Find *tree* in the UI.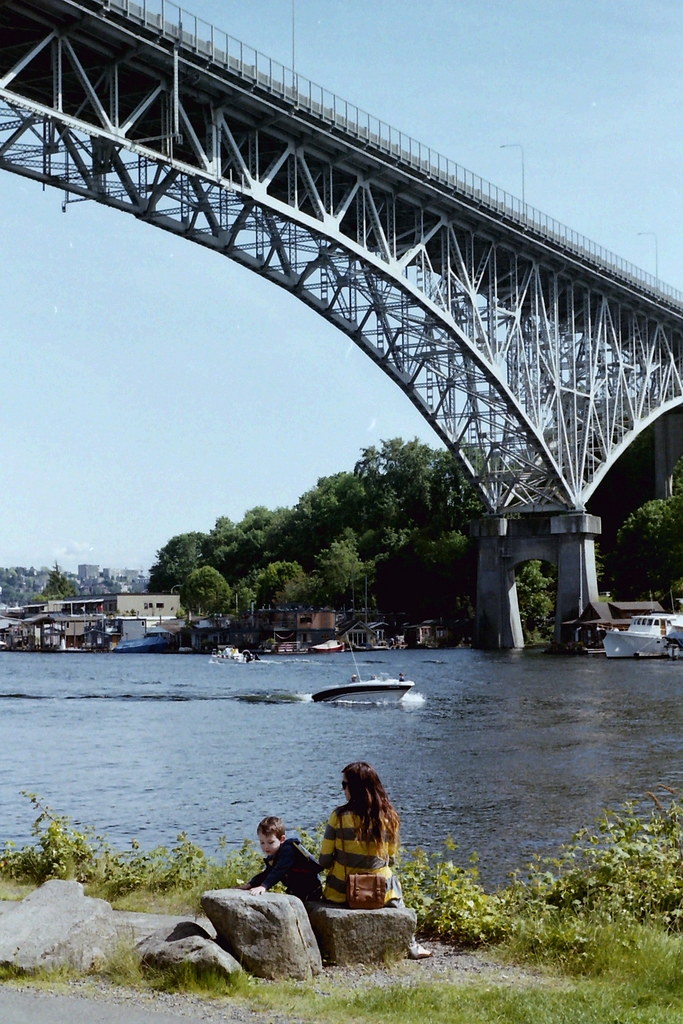
UI element at select_region(38, 564, 78, 601).
